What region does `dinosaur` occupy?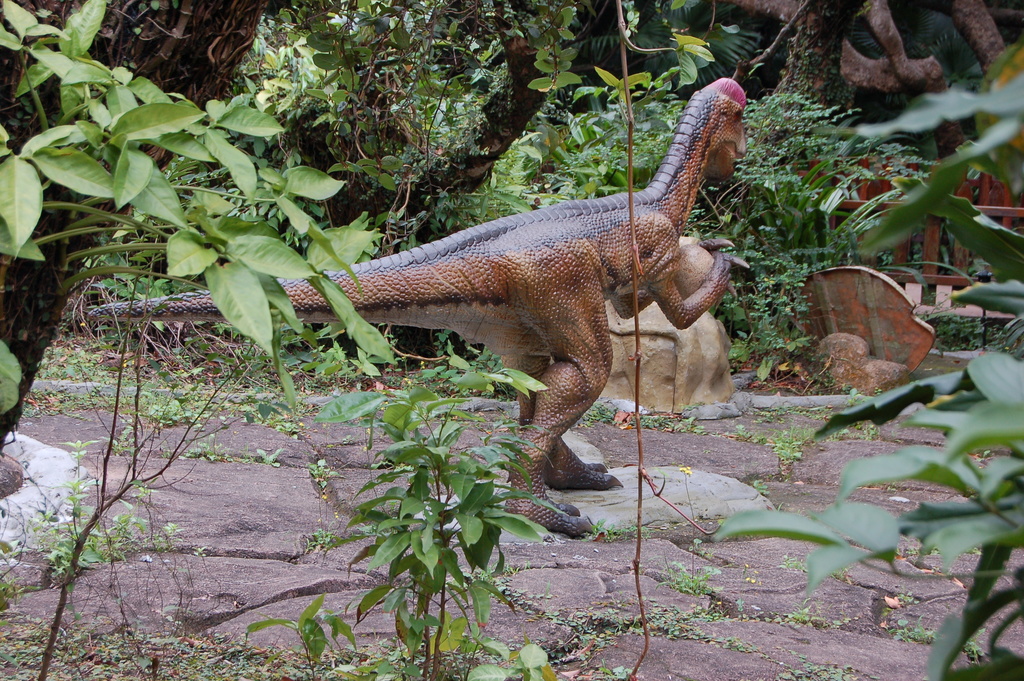
{"left": 254, "top": 69, "right": 799, "bottom": 546}.
